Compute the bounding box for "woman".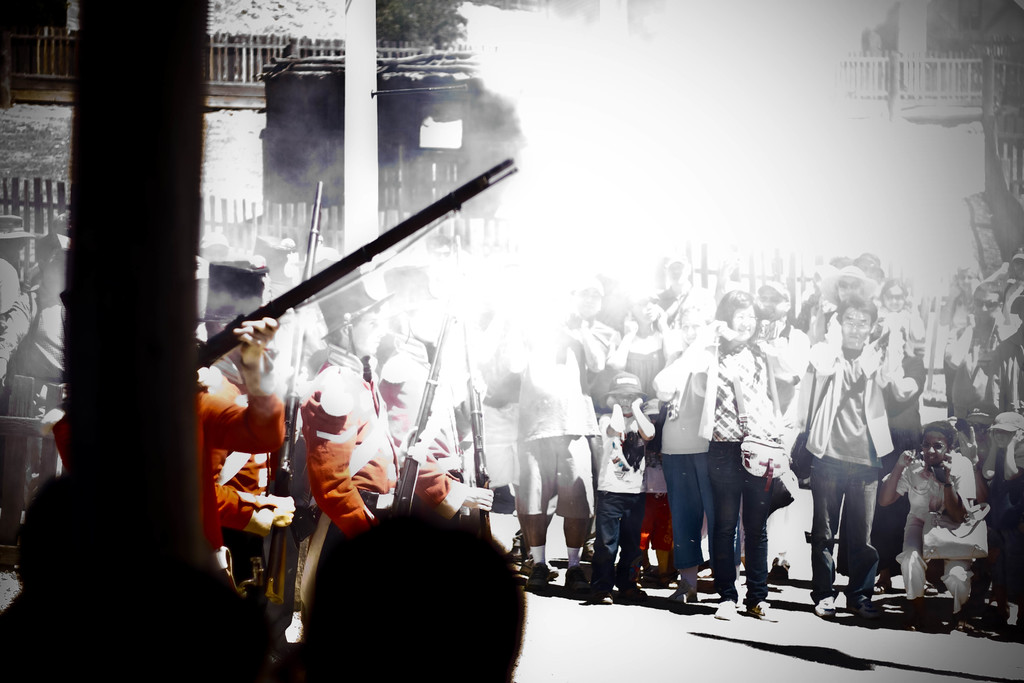
bbox(879, 277, 924, 344).
